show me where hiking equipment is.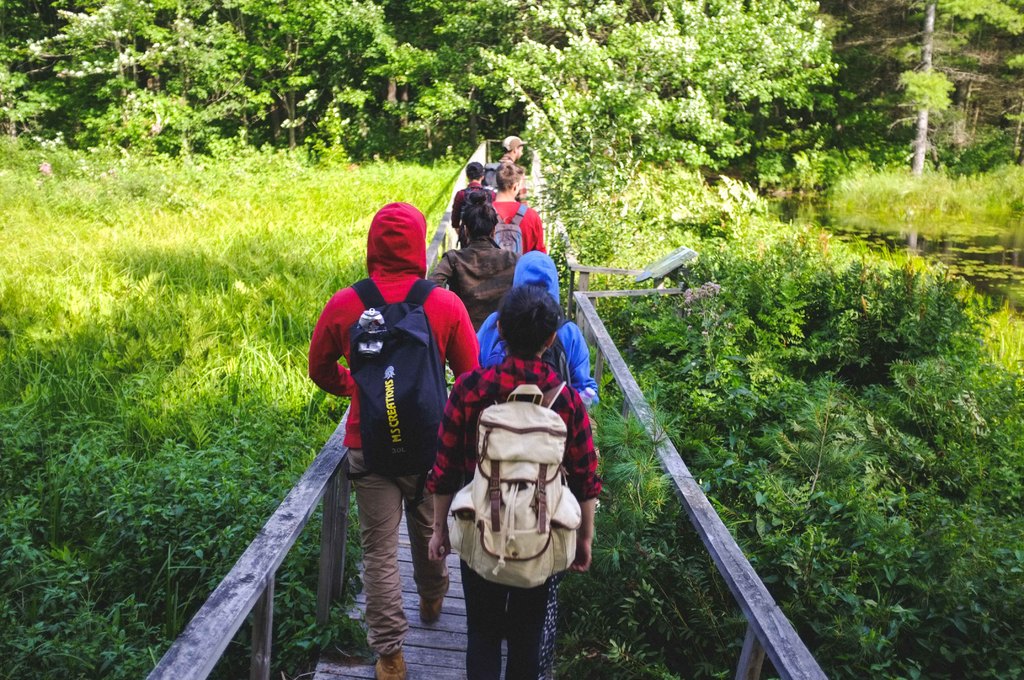
hiking equipment is at 349, 270, 441, 505.
